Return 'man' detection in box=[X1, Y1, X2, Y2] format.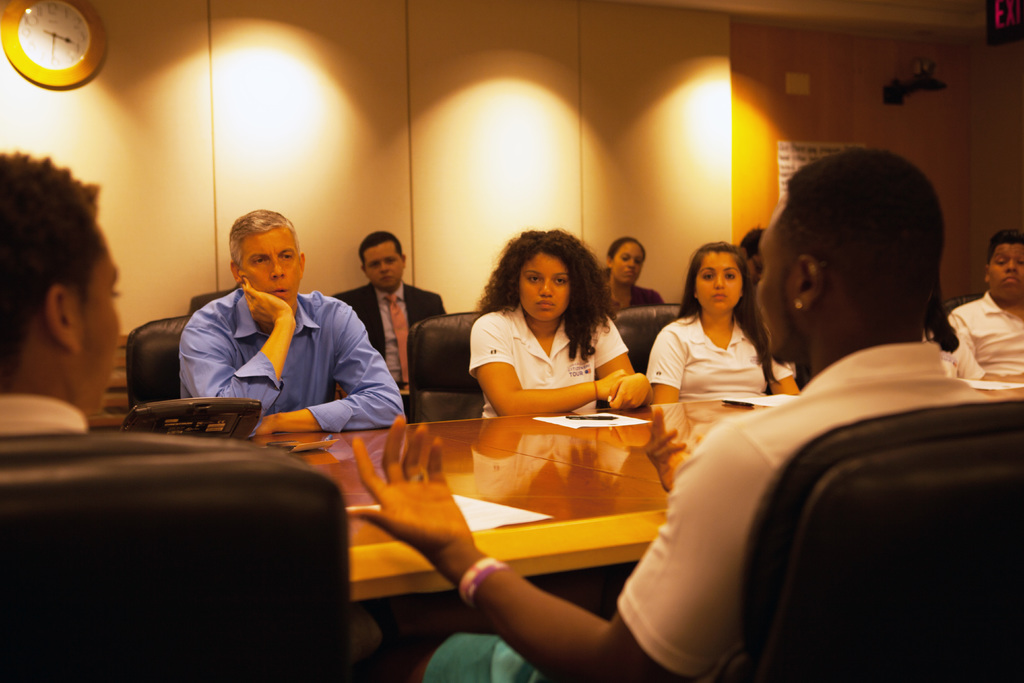
box=[949, 229, 1023, 383].
